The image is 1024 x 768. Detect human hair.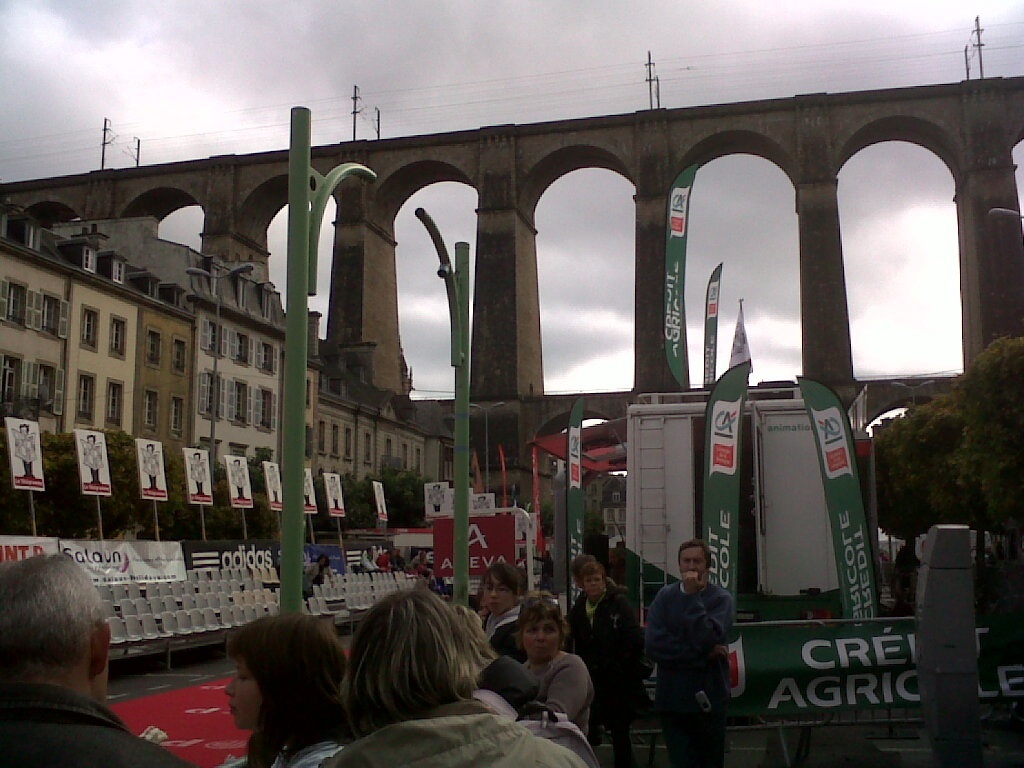
Detection: x1=512, y1=597, x2=570, y2=651.
